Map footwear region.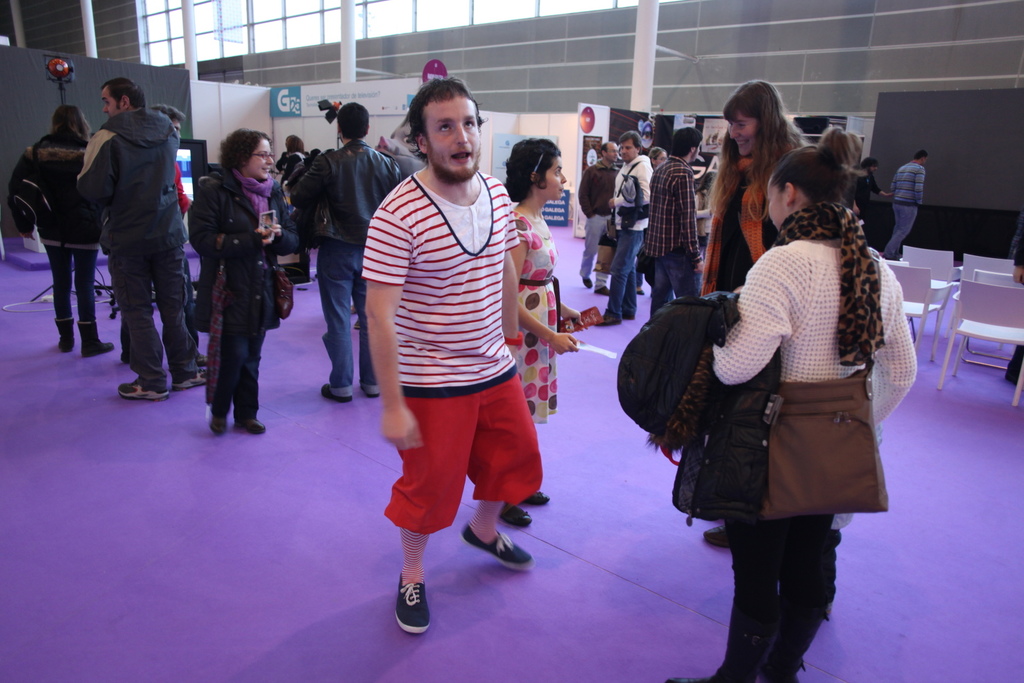
Mapped to (left=595, top=284, right=610, bottom=296).
